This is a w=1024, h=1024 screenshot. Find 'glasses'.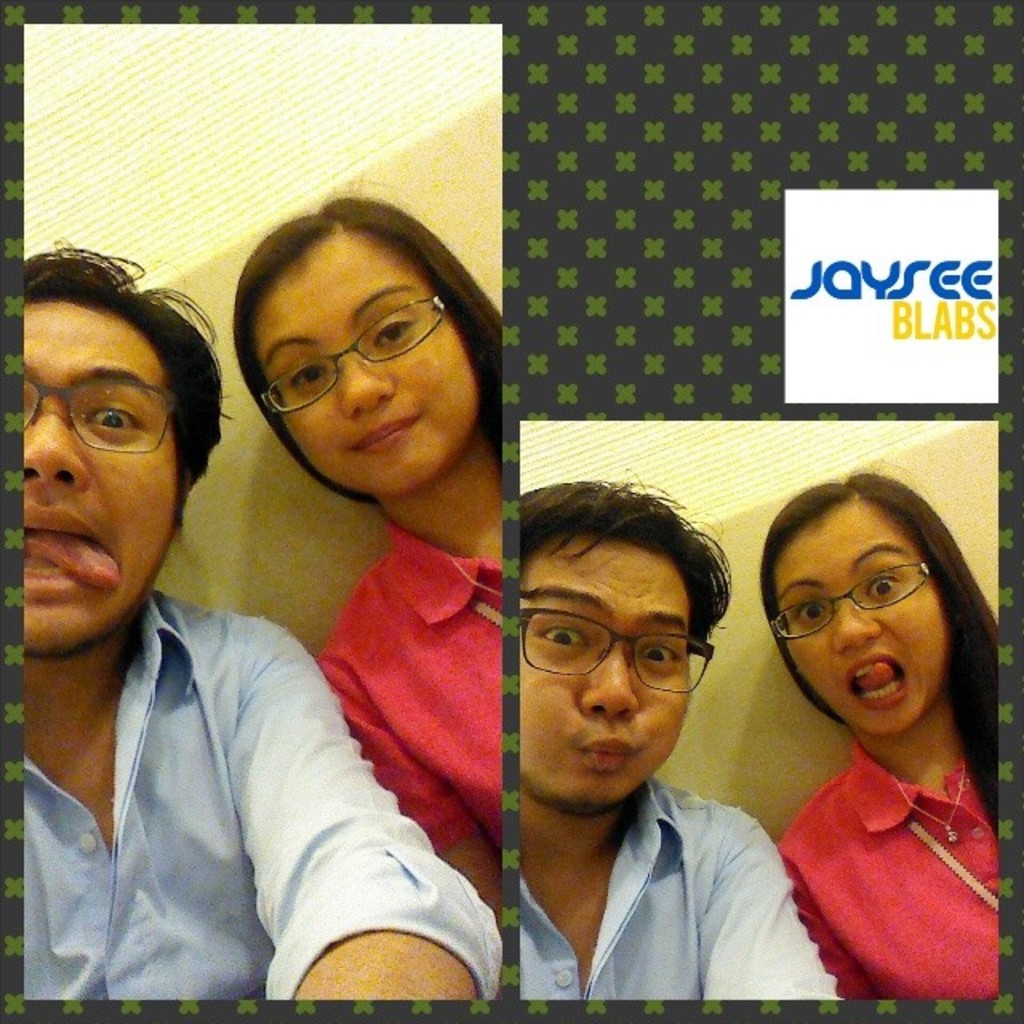
Bounding box: 518, 608, 715, 694.
